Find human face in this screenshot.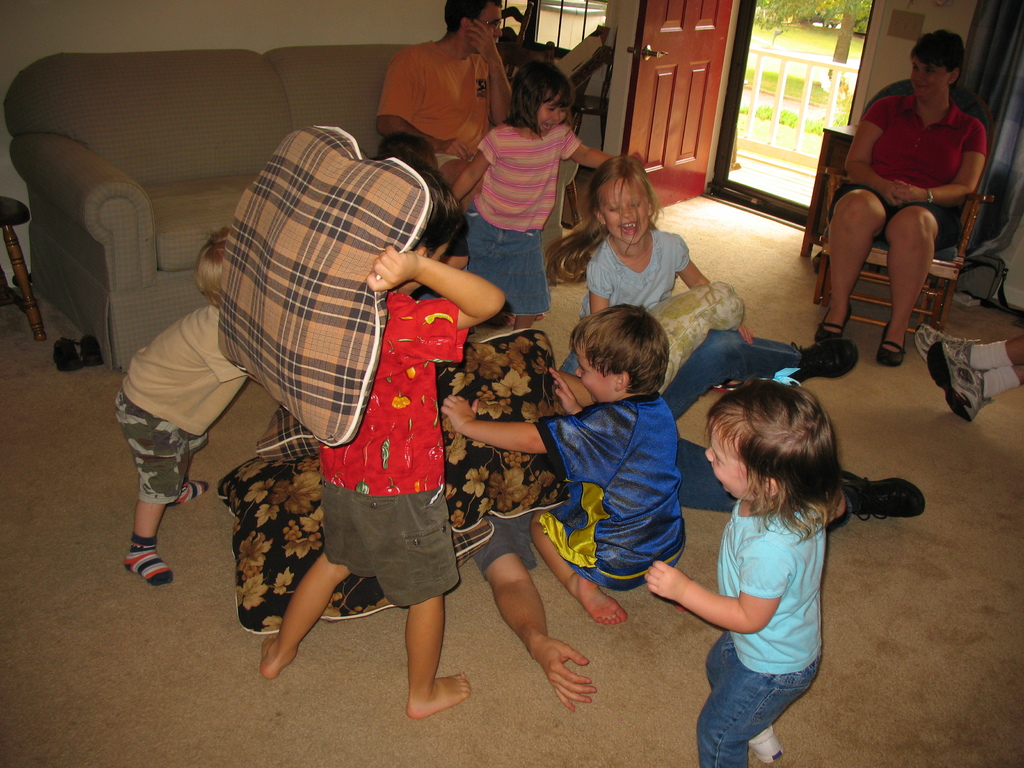
The bounding box for human face is l=604, t=175, r=648, b=243.
